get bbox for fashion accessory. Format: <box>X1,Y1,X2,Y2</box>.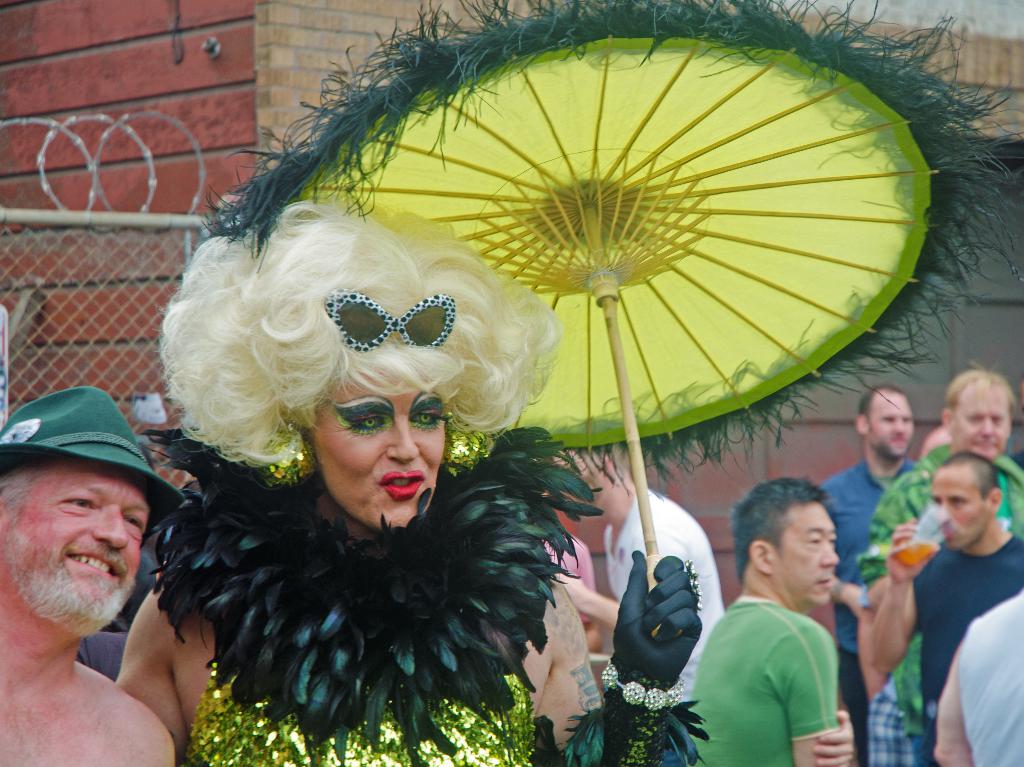
<box>692,582,705,616</box>.
